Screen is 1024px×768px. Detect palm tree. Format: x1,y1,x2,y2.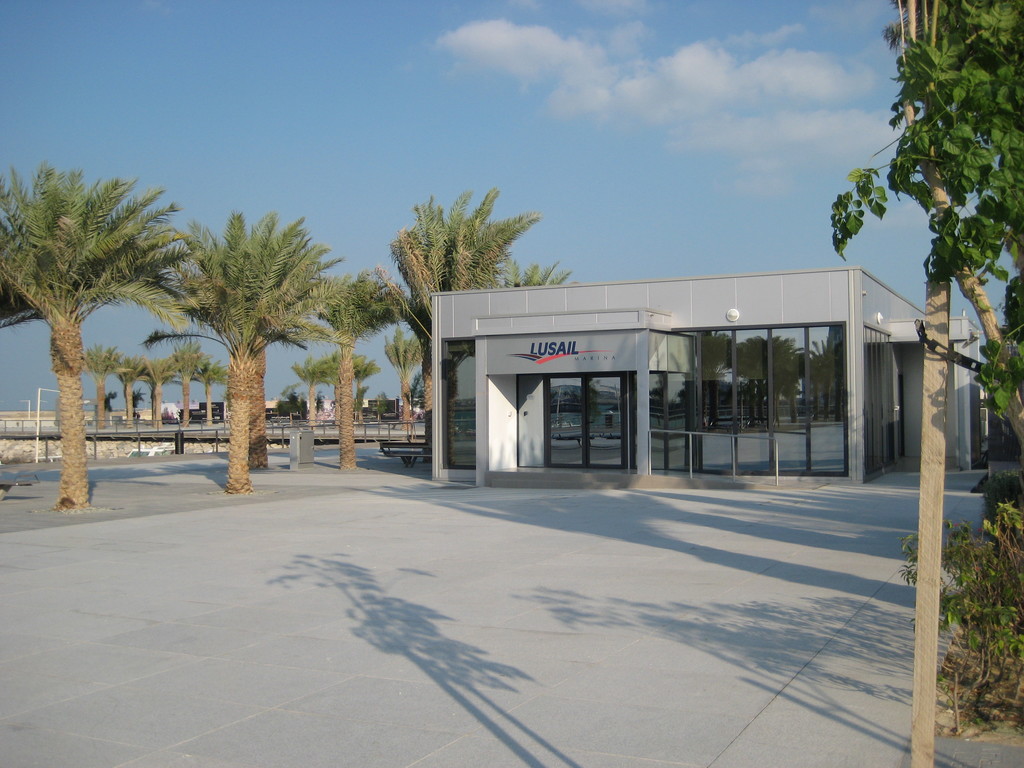
314,278,396,458.
